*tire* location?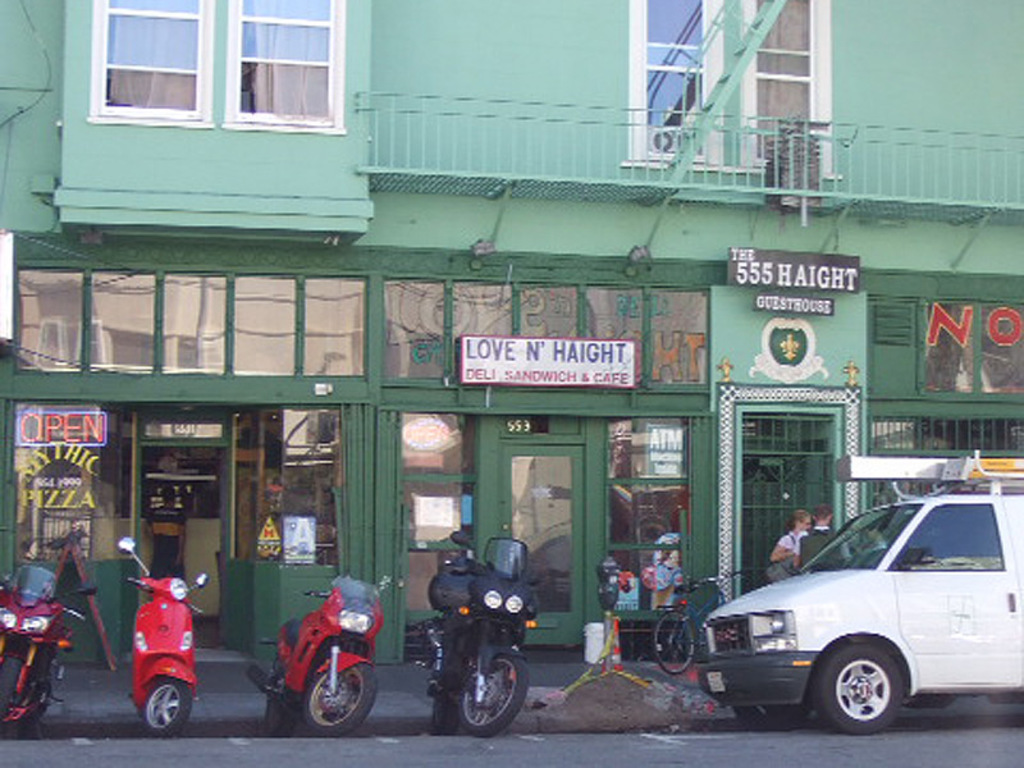
left=142, top=675, right=191, bottom=737
